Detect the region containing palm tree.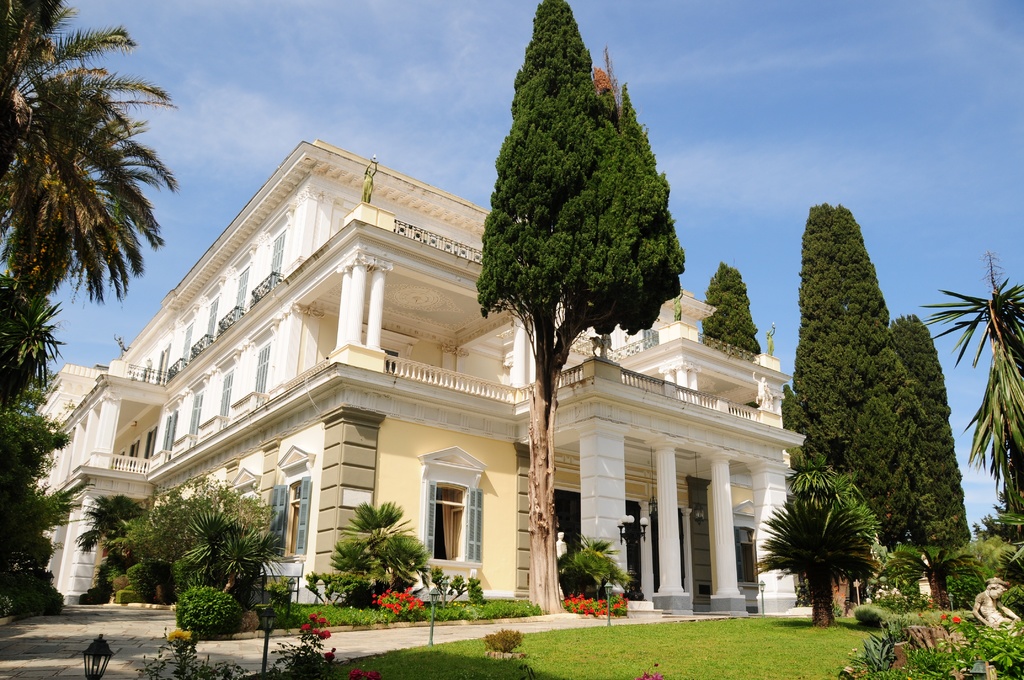
13/39/175/460.
